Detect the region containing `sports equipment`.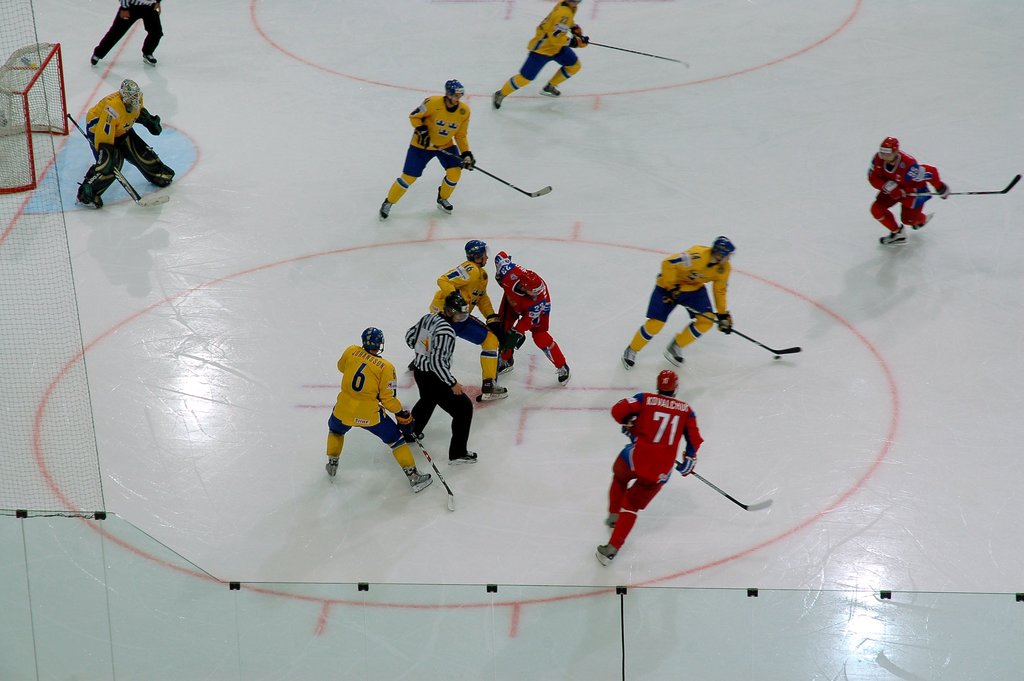
box=[668, 456, 773, 511].
